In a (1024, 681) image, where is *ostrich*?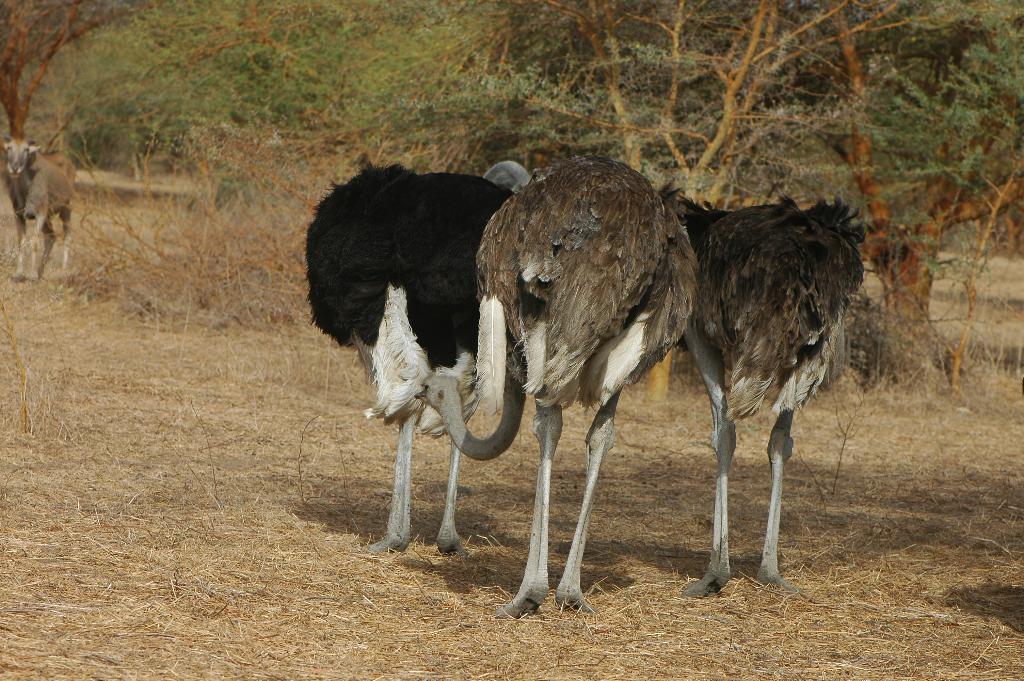
(x1=294, y1=163, x2=518, y2=561).
